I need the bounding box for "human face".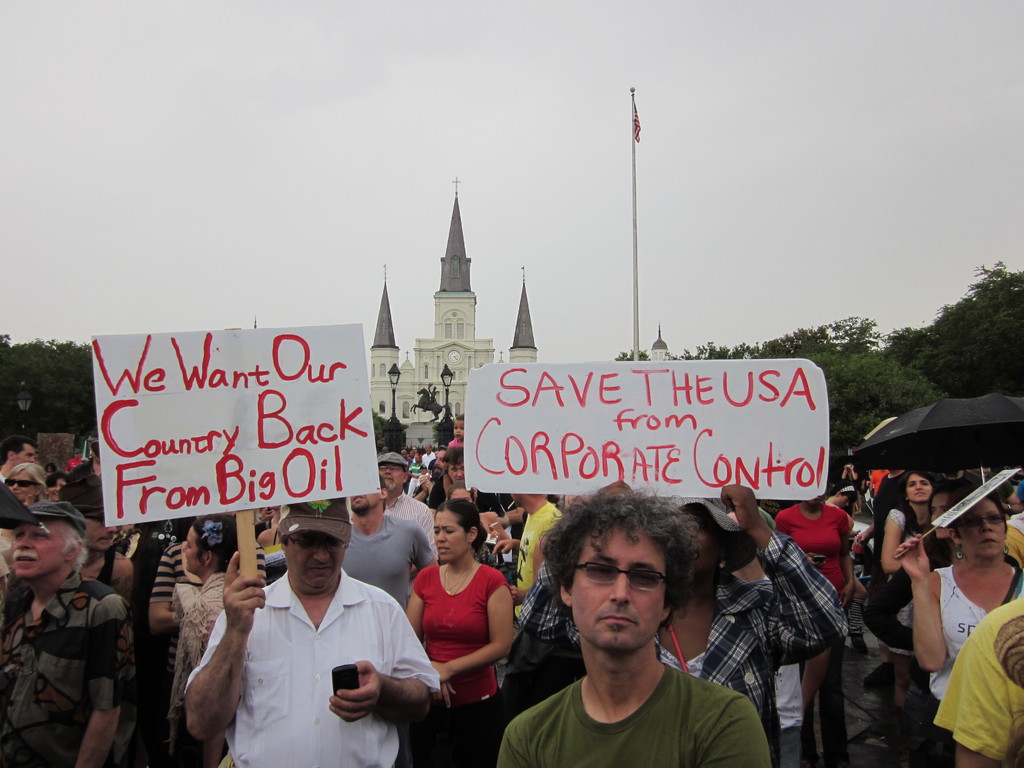
Here it is: locate(47, 467, 54, 476).
